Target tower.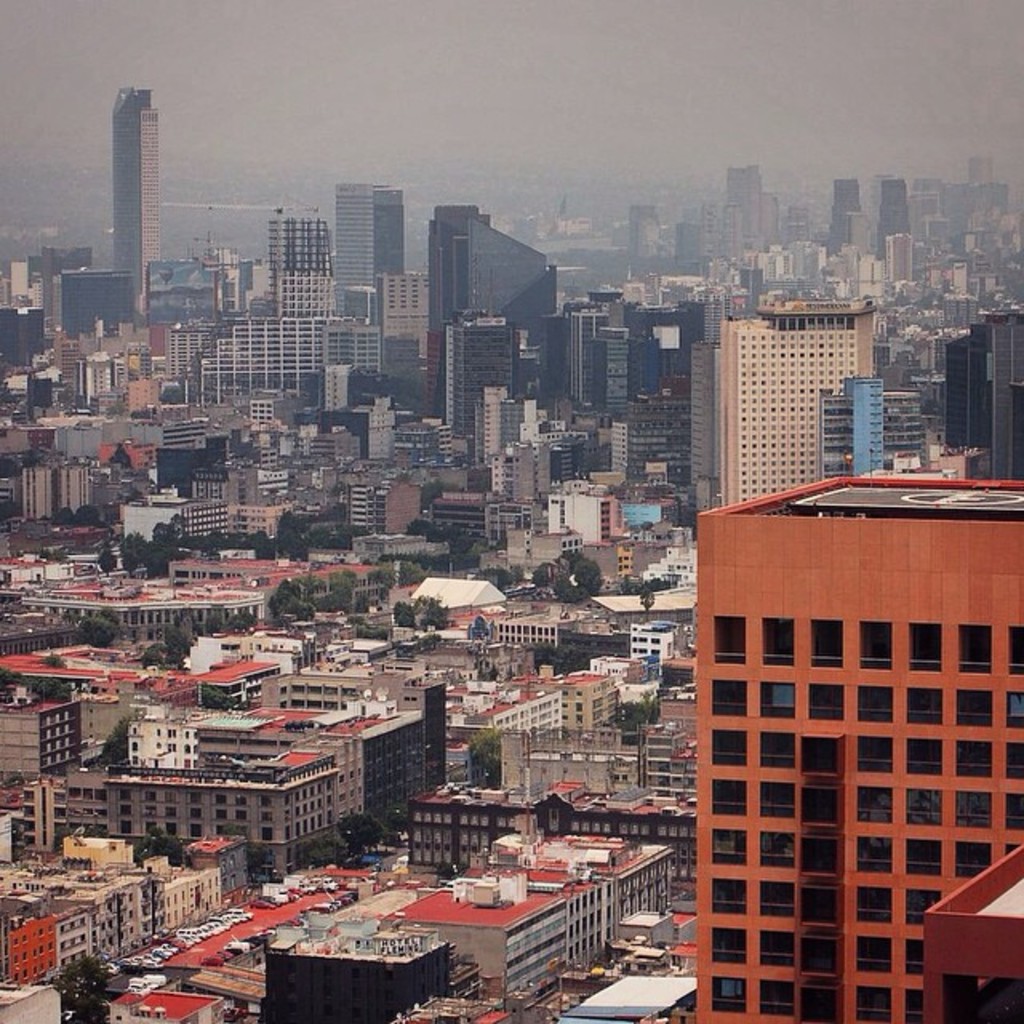
Target region: {"left": 448, "top": 318, "right": 506, "bottom": 429}.
